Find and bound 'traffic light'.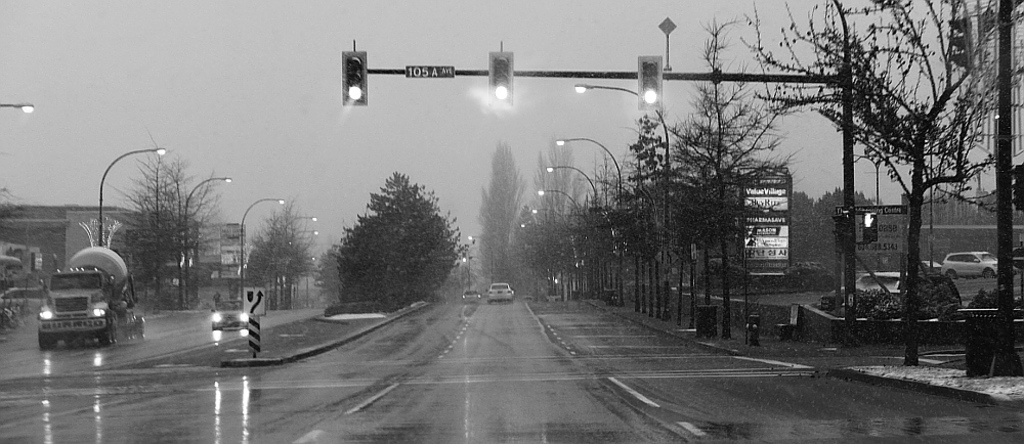
Bound: {"x1": 861, "y1": 214, "x2": 877, "y2": 242}.
